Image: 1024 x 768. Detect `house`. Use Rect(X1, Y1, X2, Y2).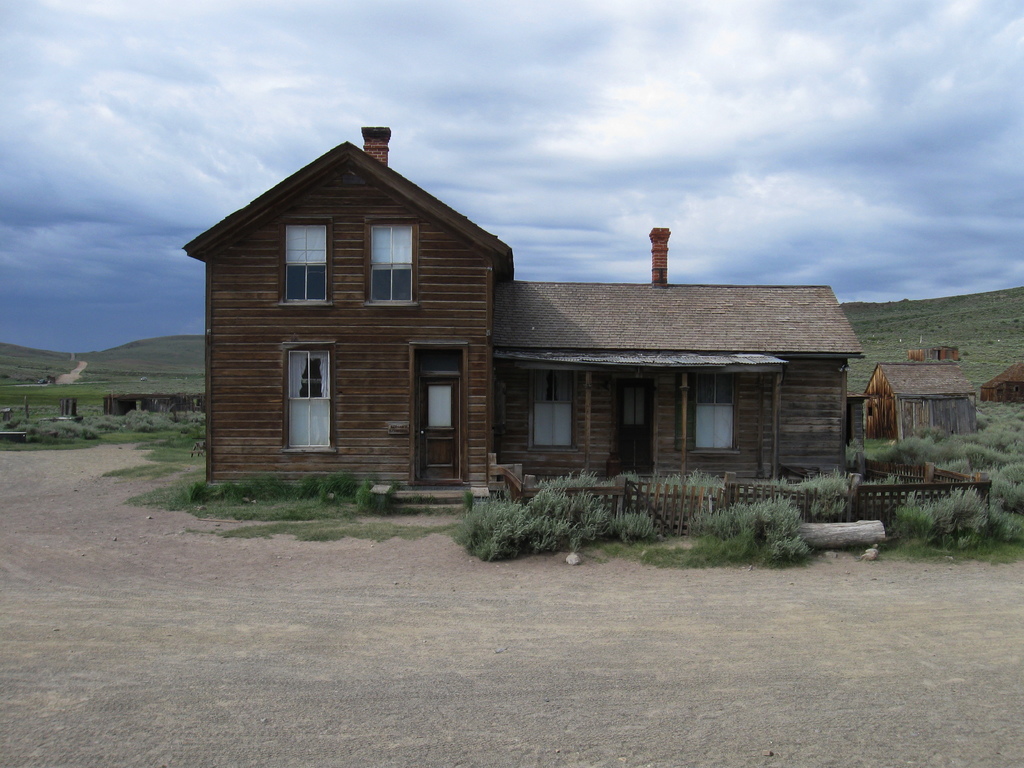
Rect(182, 124, 868, 516).
